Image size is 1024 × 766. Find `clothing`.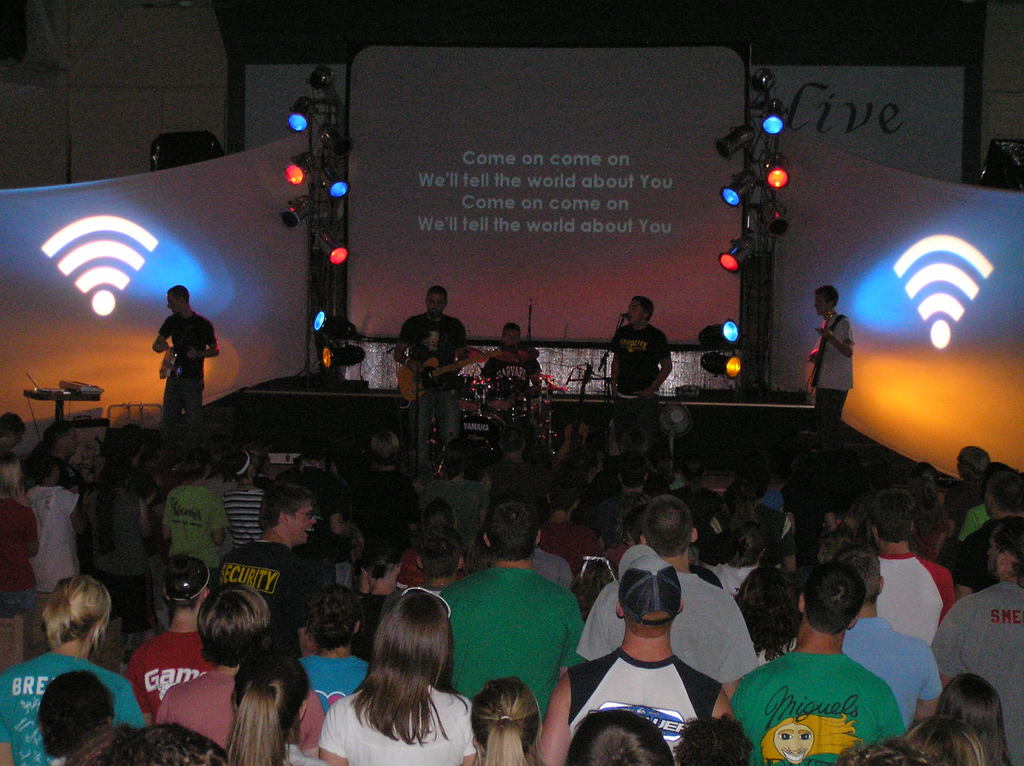
select_region(732, 644, 924, 758).
